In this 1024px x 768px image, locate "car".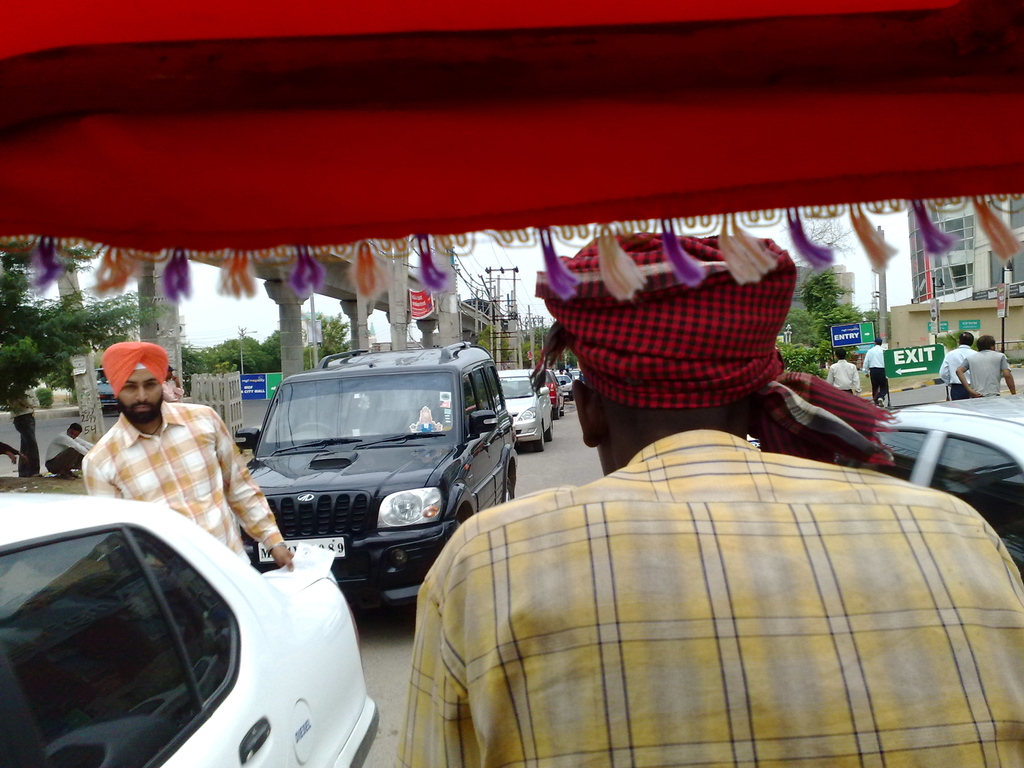
Bounding box: <bbox>551, 365, 576, 404</bbox>.
